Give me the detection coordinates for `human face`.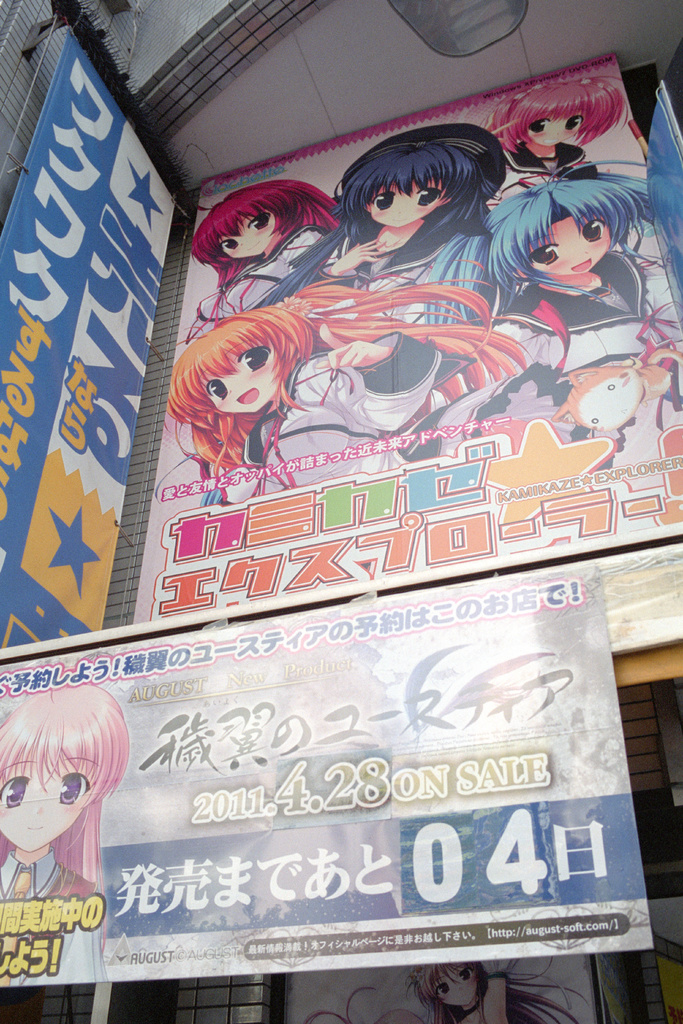
(left=360, top=173, right=447, bottom=227).
